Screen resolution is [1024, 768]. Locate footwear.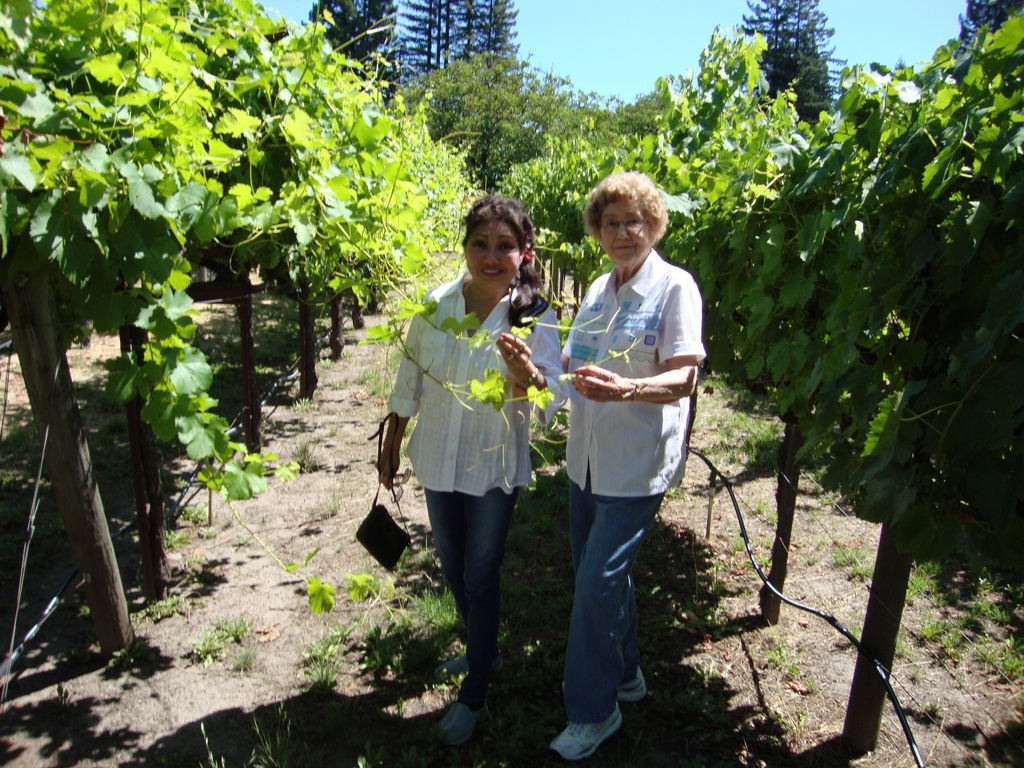
box(445, 654, 504, 682).
